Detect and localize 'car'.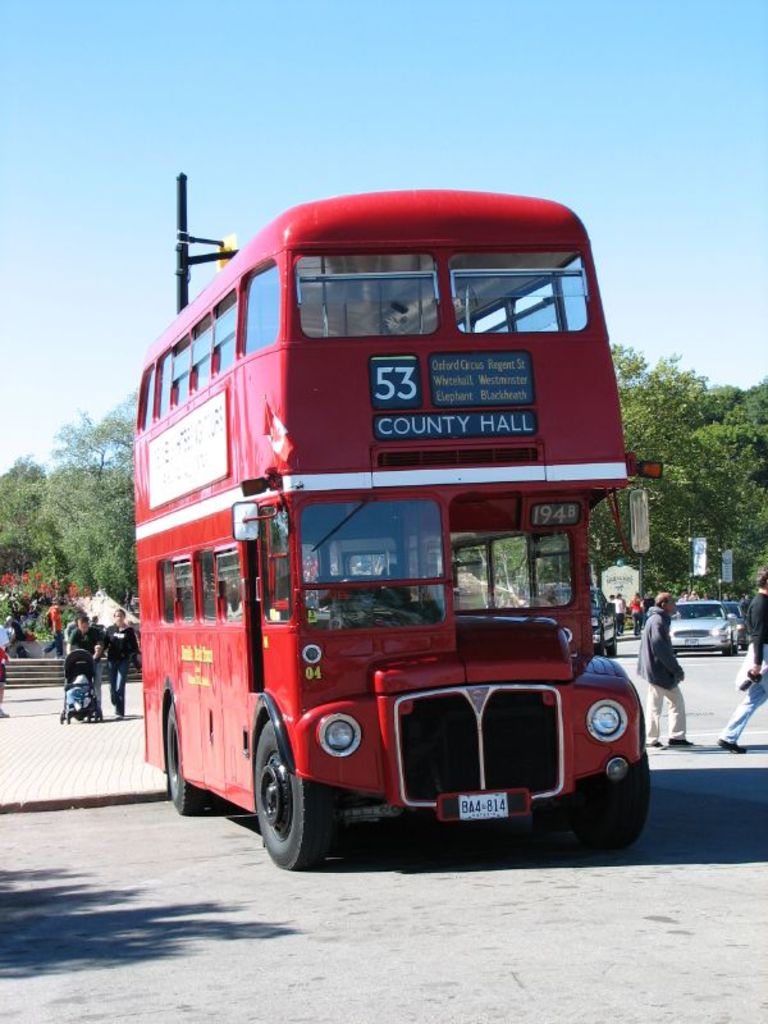
Localized at (x1=667, y1=595, x2=740, y2=653).
